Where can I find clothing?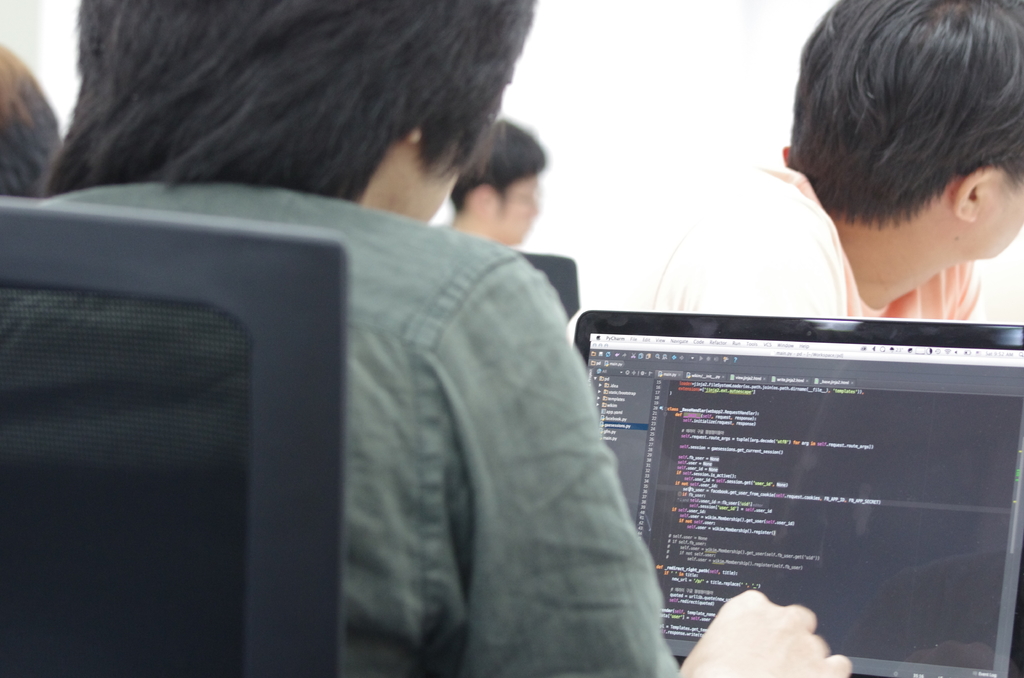
You can find it at BBox(646, 140, 998, 319).
